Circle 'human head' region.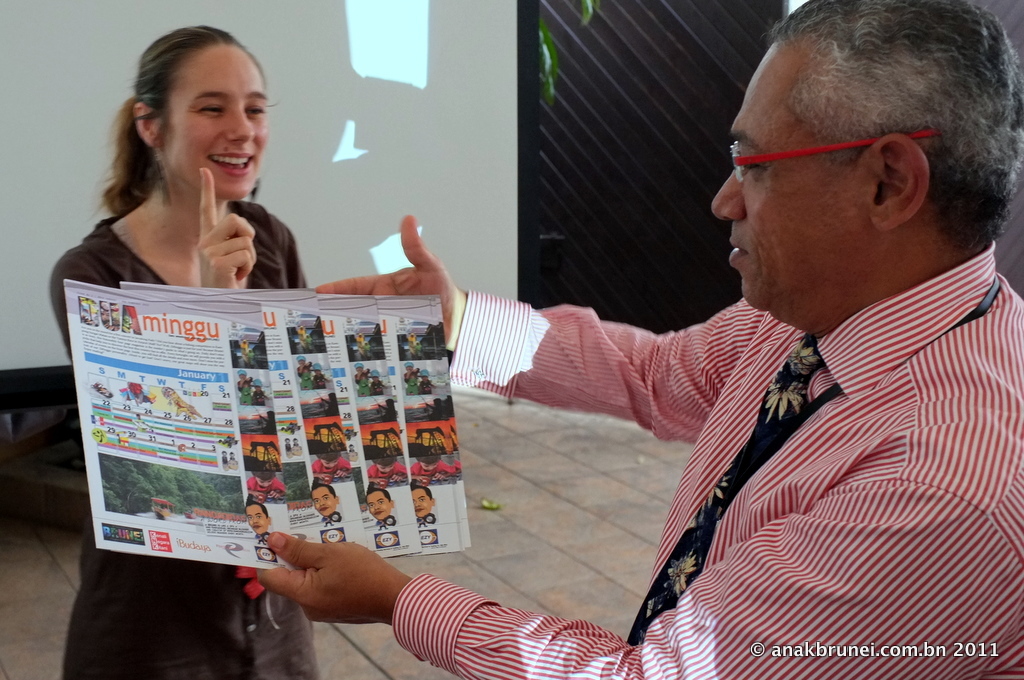
Region: (314, 489, 338, 516).
